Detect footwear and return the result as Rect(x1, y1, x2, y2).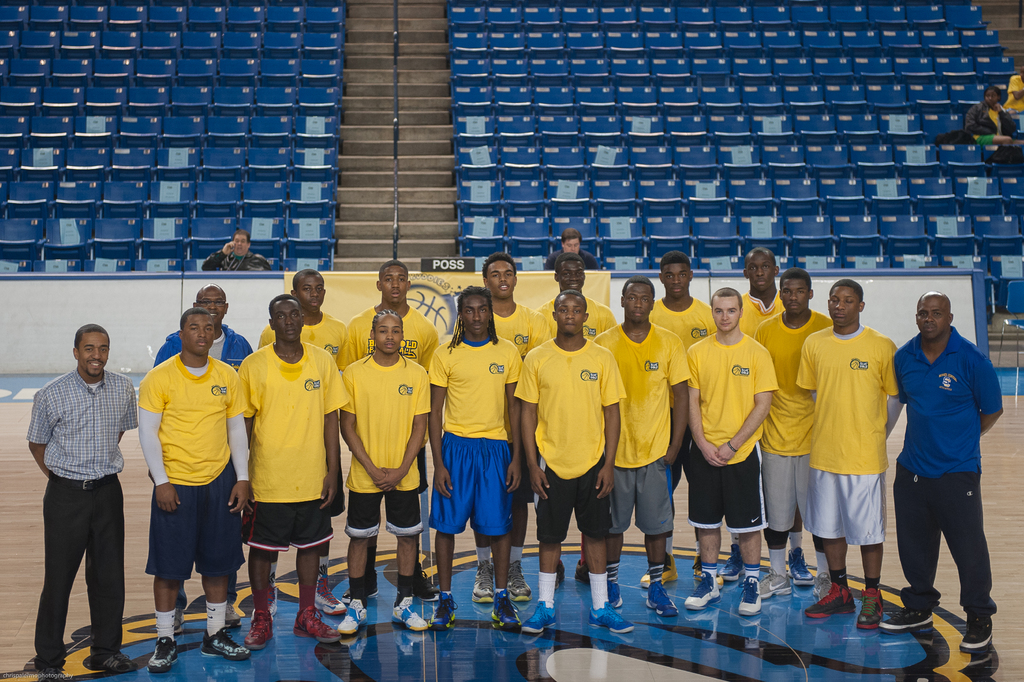
Rect(804, 581, 858, 615).
